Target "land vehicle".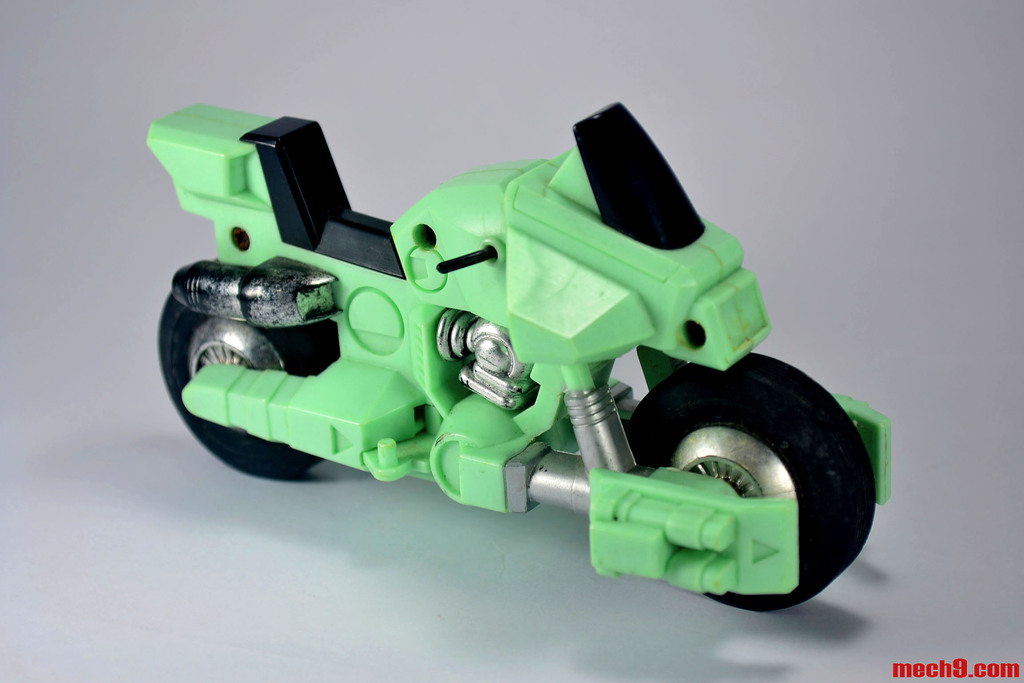
Target region: [left=181, top=122, right=882, bottom=604].
